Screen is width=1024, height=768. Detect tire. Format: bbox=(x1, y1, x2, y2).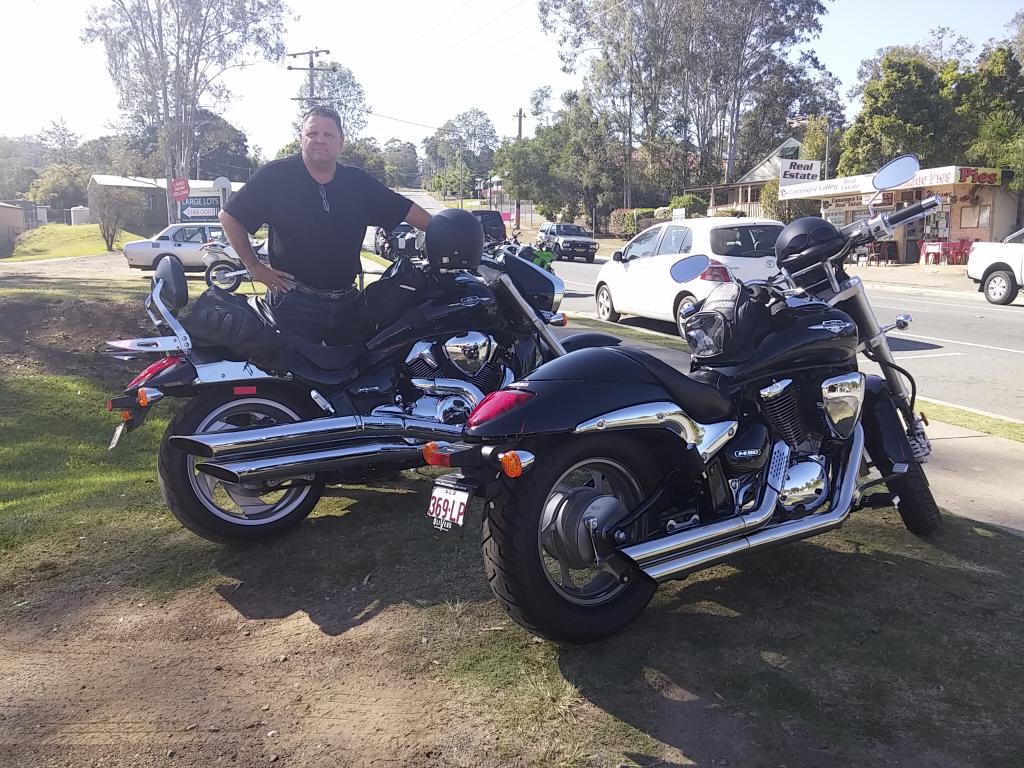
bbox=(555, 245, 563, 260).
